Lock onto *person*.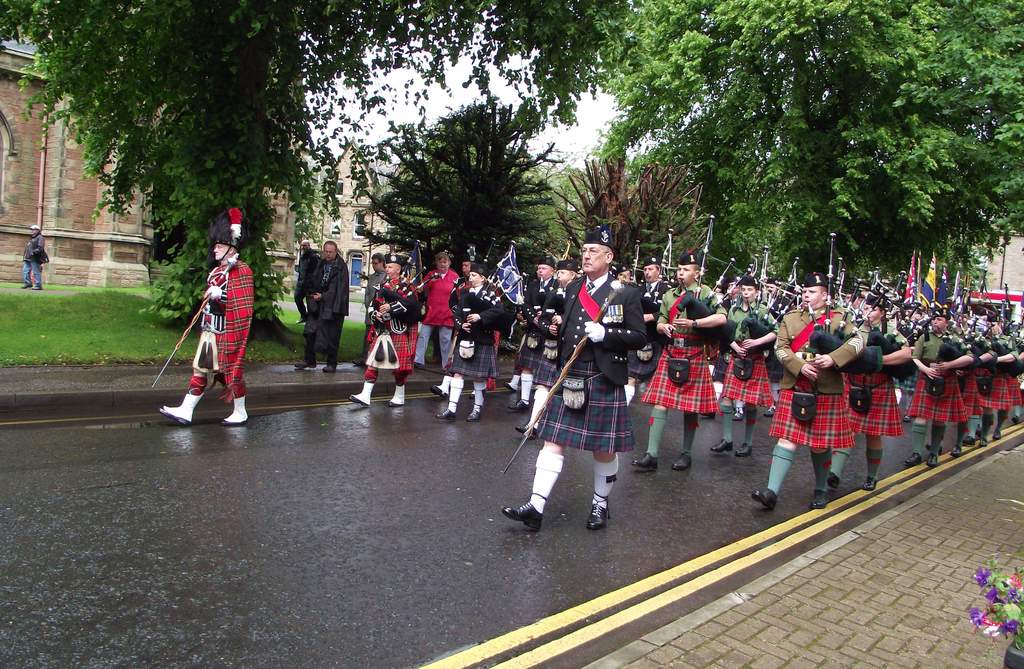
Locked: pyautogui.locateOnScreen(19, 223, 45, 292).
